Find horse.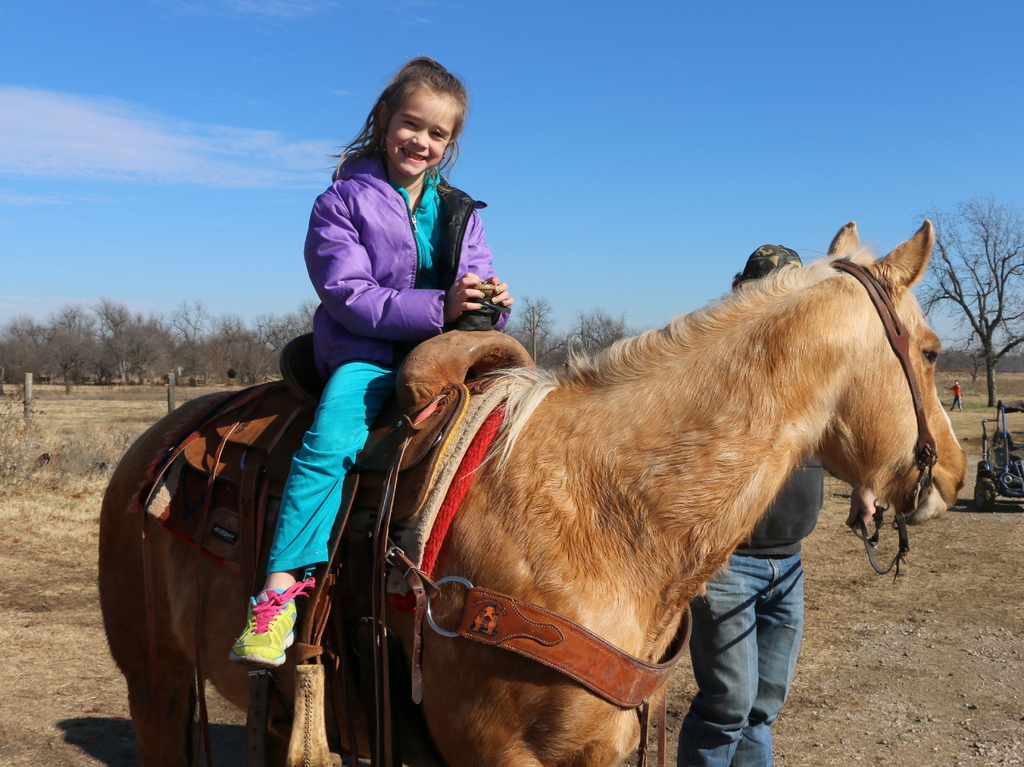
{"left": 97, "top": 215, "right": 970, "bottom": 766}.
